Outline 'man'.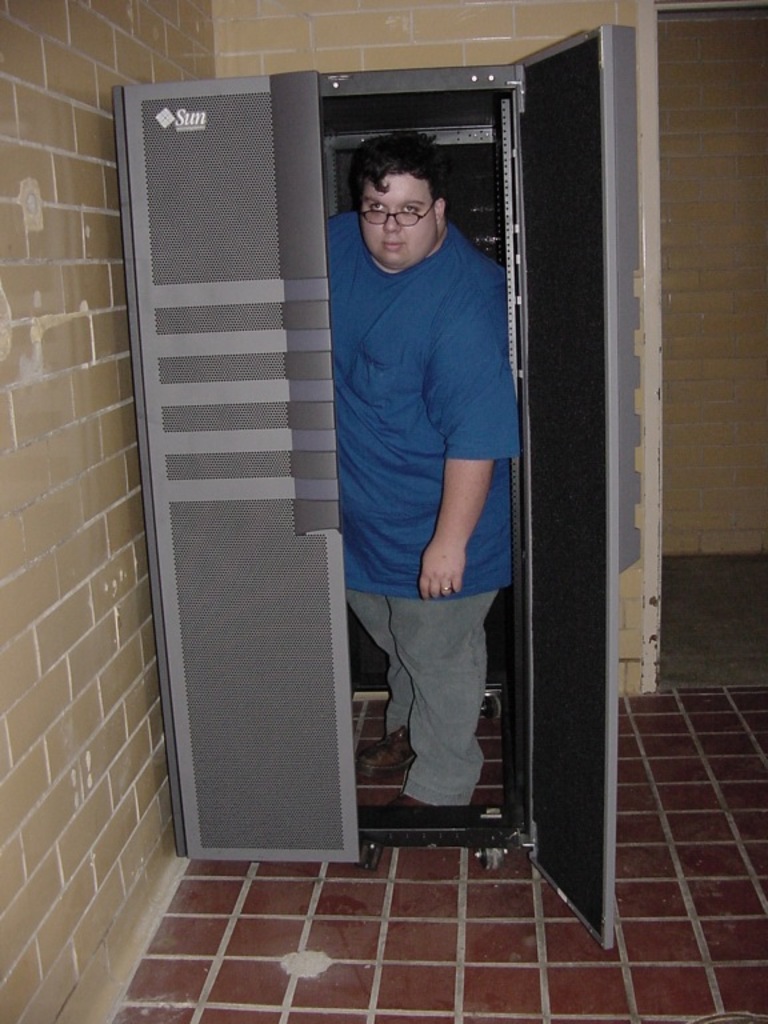
Outline: [x1=309, y1=112, x2=529, y2=795].
